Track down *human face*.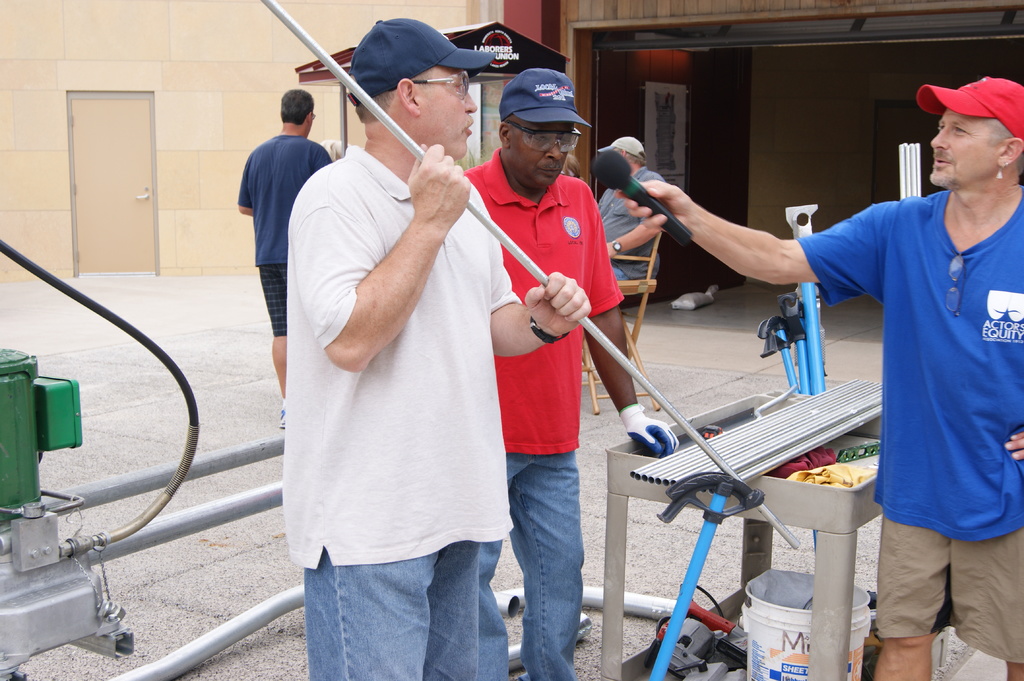
Tracked to (929, 108, 1001, 189).
